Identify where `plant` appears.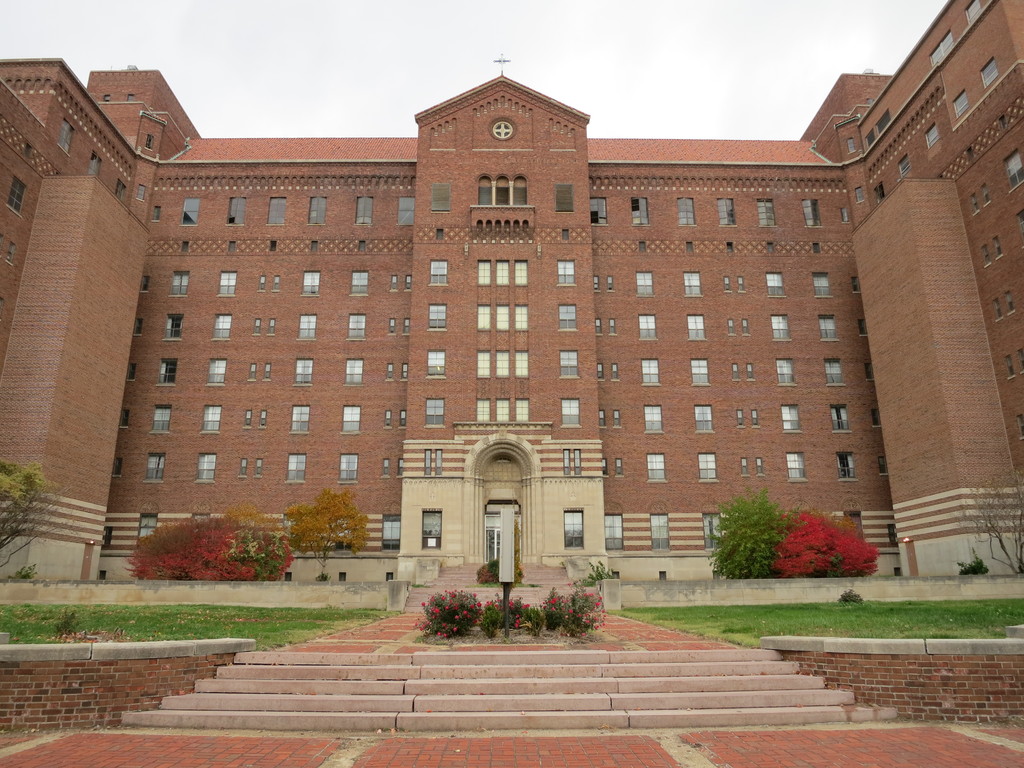
Appears at rect(840, 584, 867, 604).
